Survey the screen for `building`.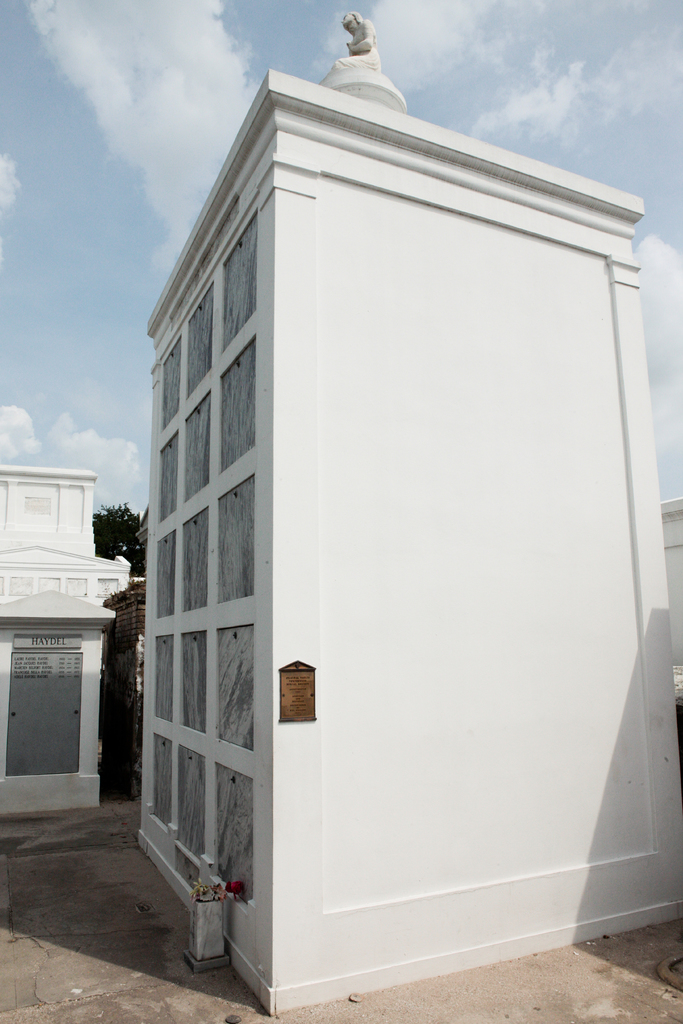
Survey found: locate(135, 11, 682, 1015).
